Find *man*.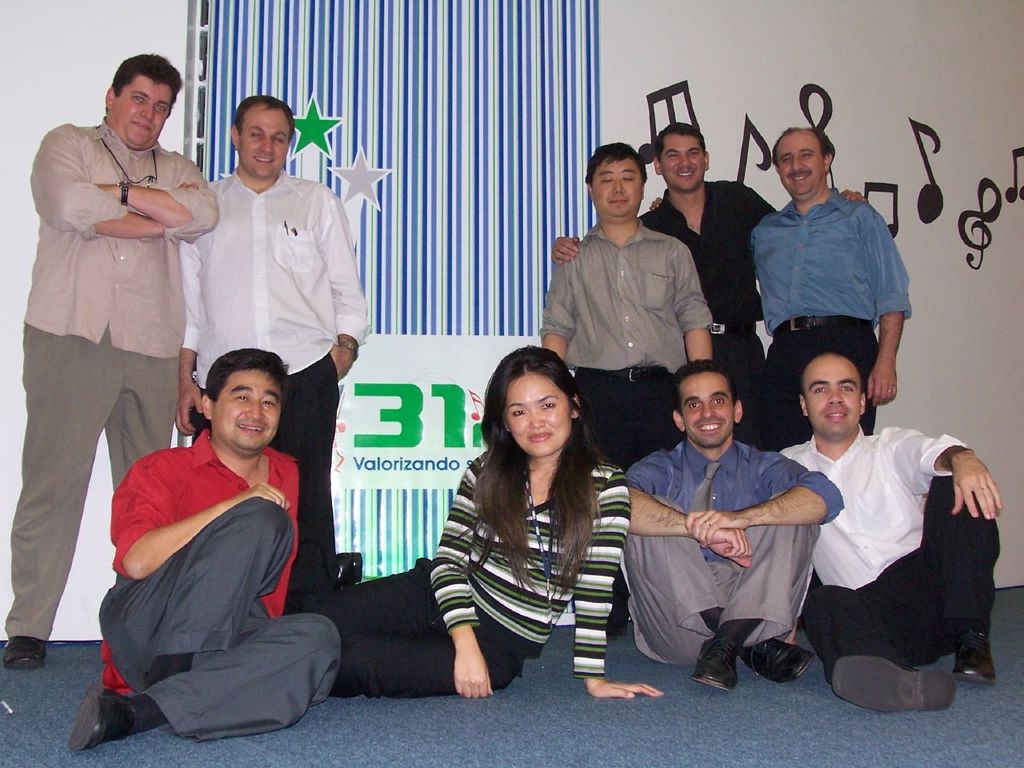
left=647, top=126, right=914, bottom=455.
